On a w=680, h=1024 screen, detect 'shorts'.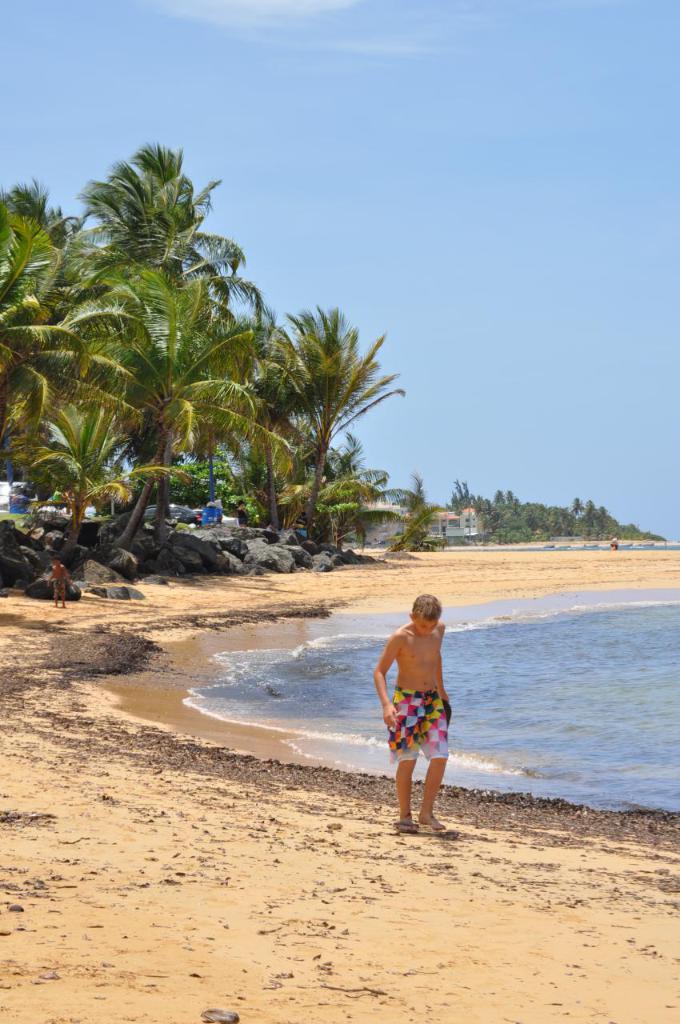
locate(383, 699, 457, 790).
